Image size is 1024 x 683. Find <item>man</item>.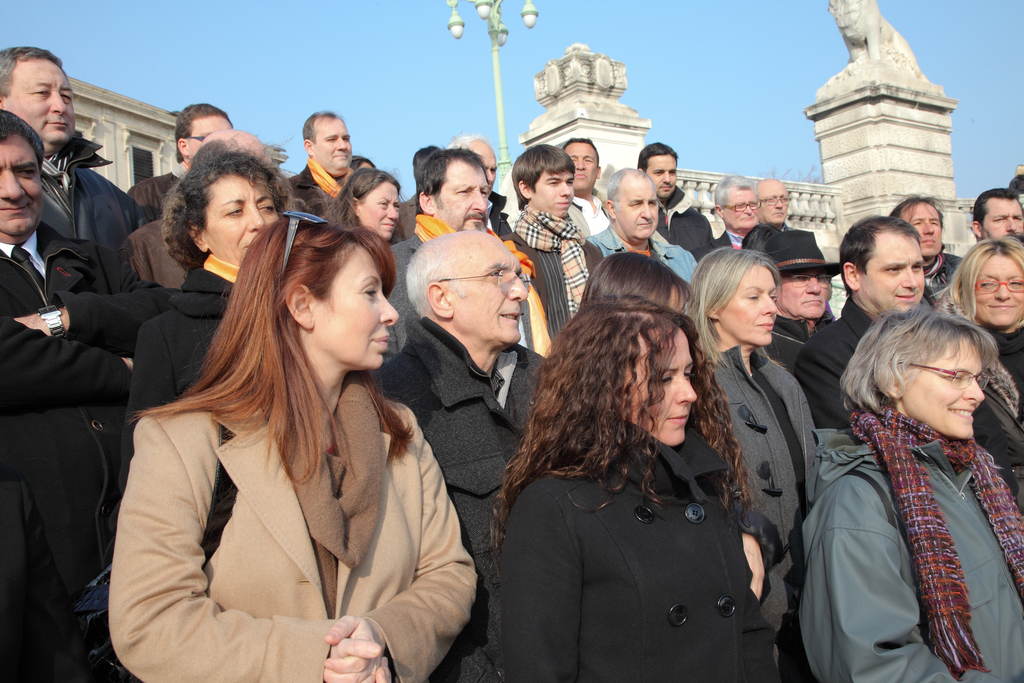
select_region(756, 177, 790, 240).
